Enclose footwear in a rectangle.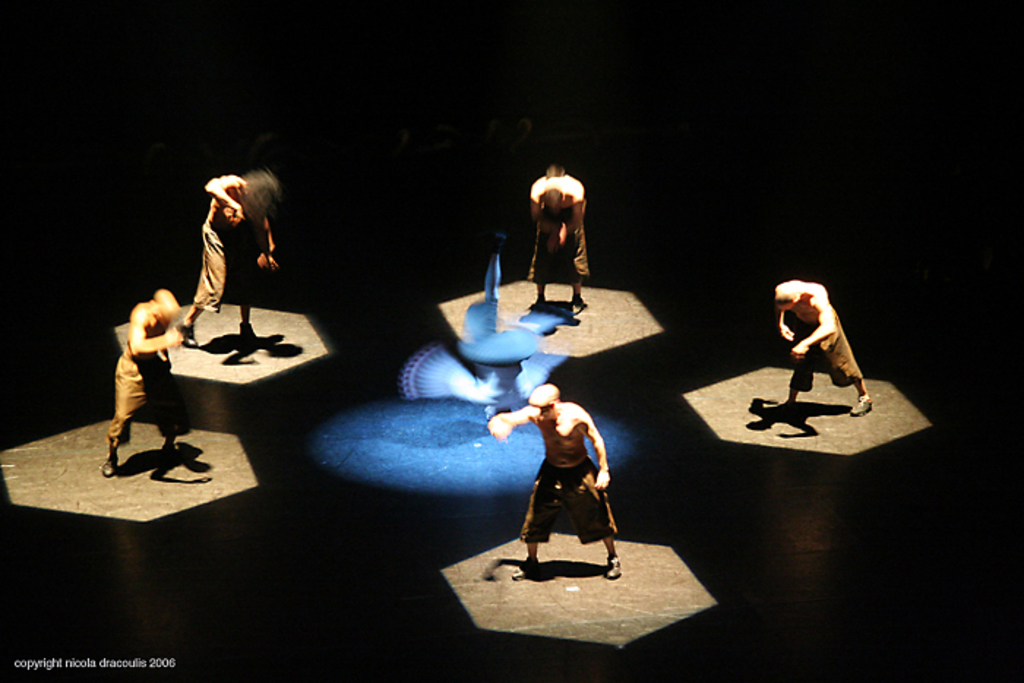
[left=847, top=398, right=875, bottom=417].
